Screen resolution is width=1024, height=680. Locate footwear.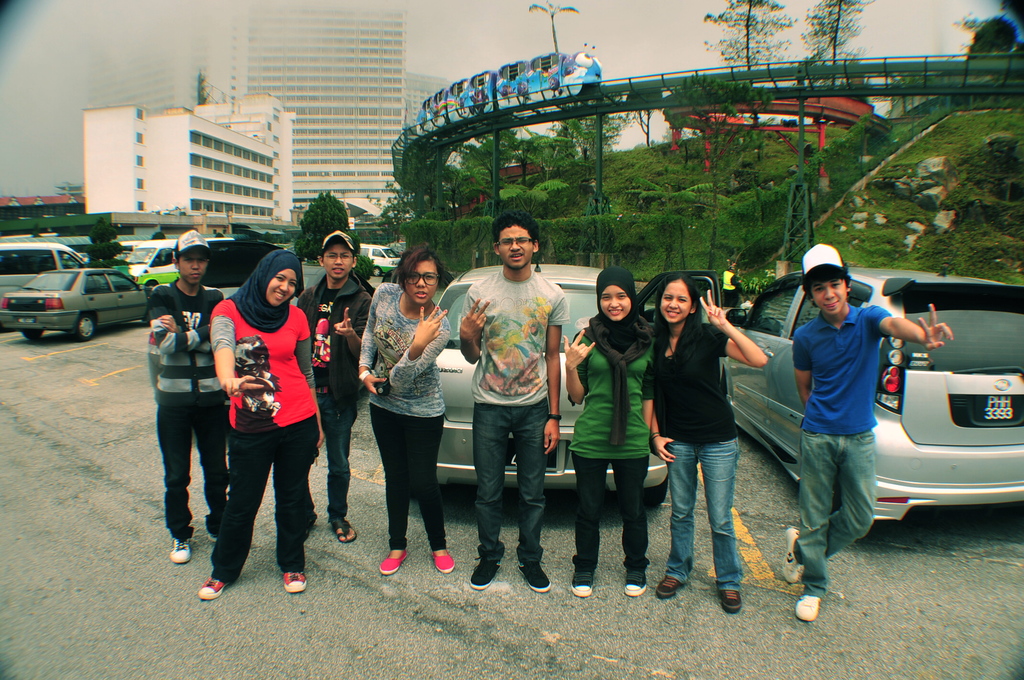
detection(435, 544, 455, 574).
